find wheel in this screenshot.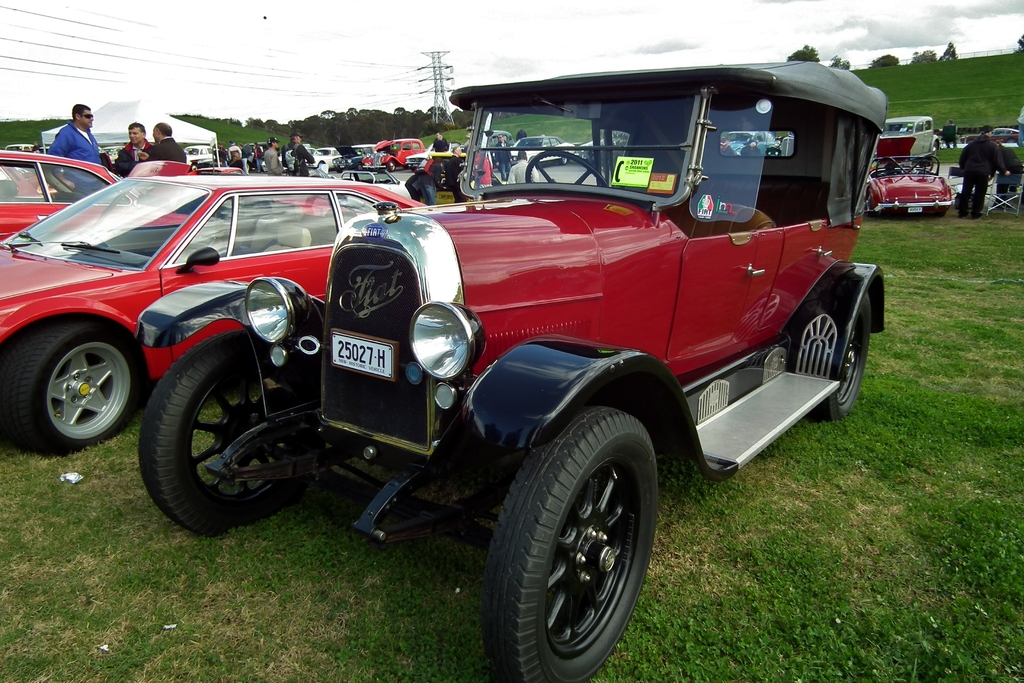
The bounding box for wheel is [x1=560, y1=156, x2=568, y2=166].
